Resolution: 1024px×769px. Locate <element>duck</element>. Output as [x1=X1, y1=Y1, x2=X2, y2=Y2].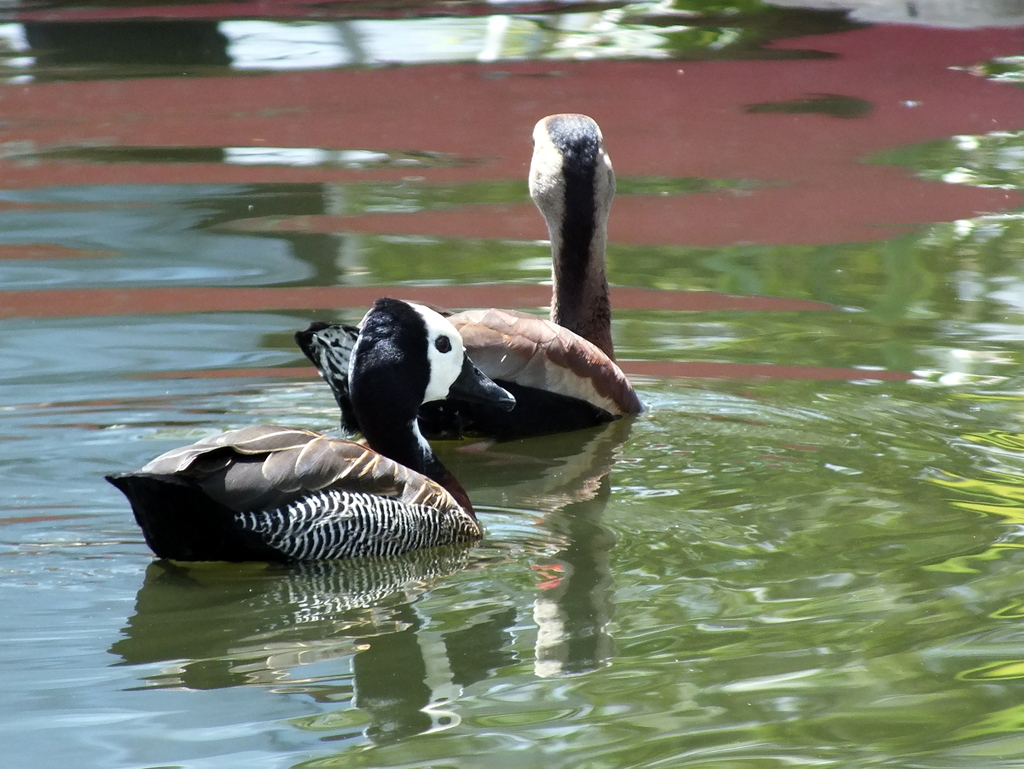
[x1=291, y1=108, x2=646, y2=449].
